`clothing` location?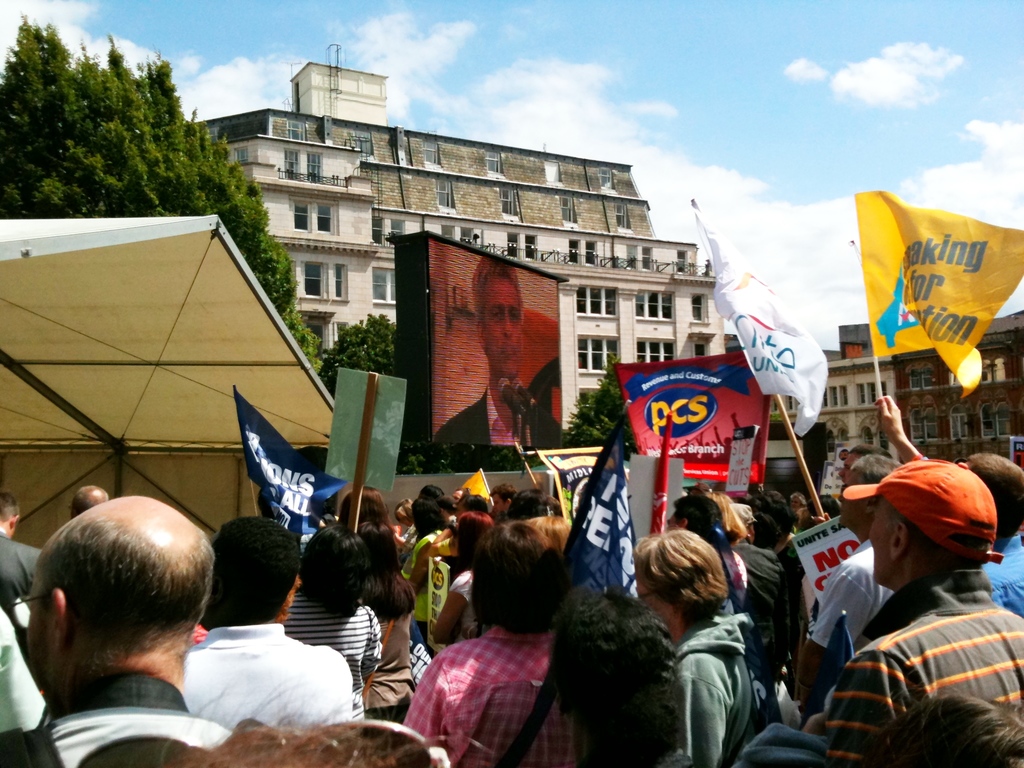
822,562,1023,767
